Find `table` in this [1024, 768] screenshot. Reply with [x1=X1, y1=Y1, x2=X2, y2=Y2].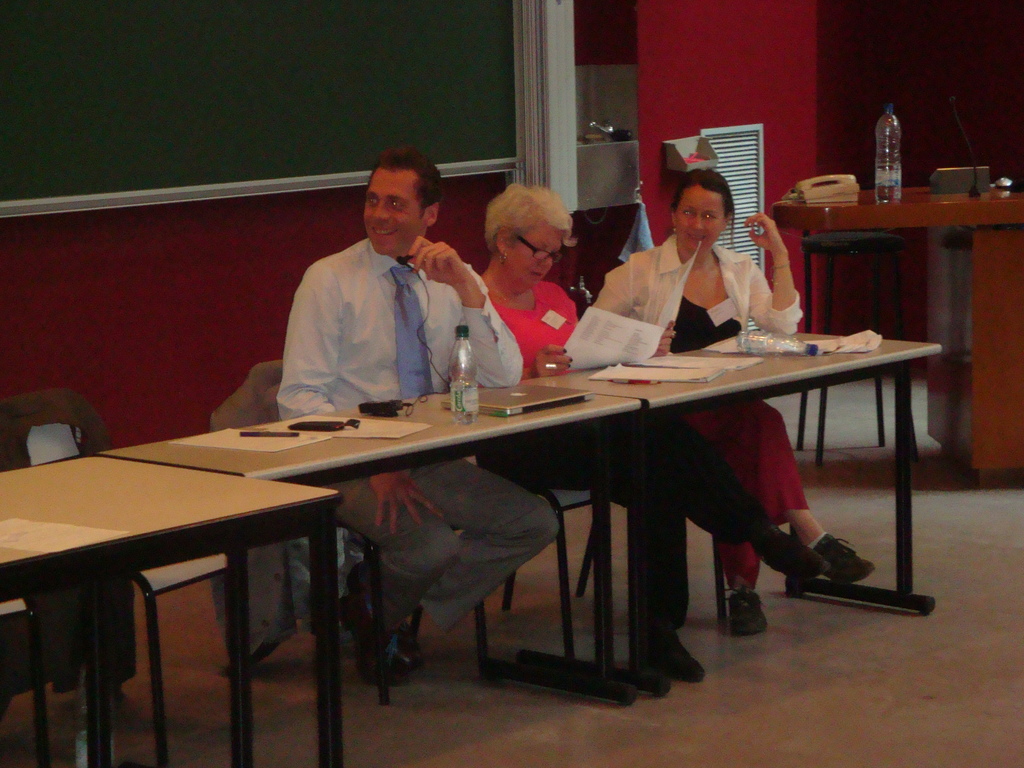
[x1=100, y1=325, x2=939, y2=677].
